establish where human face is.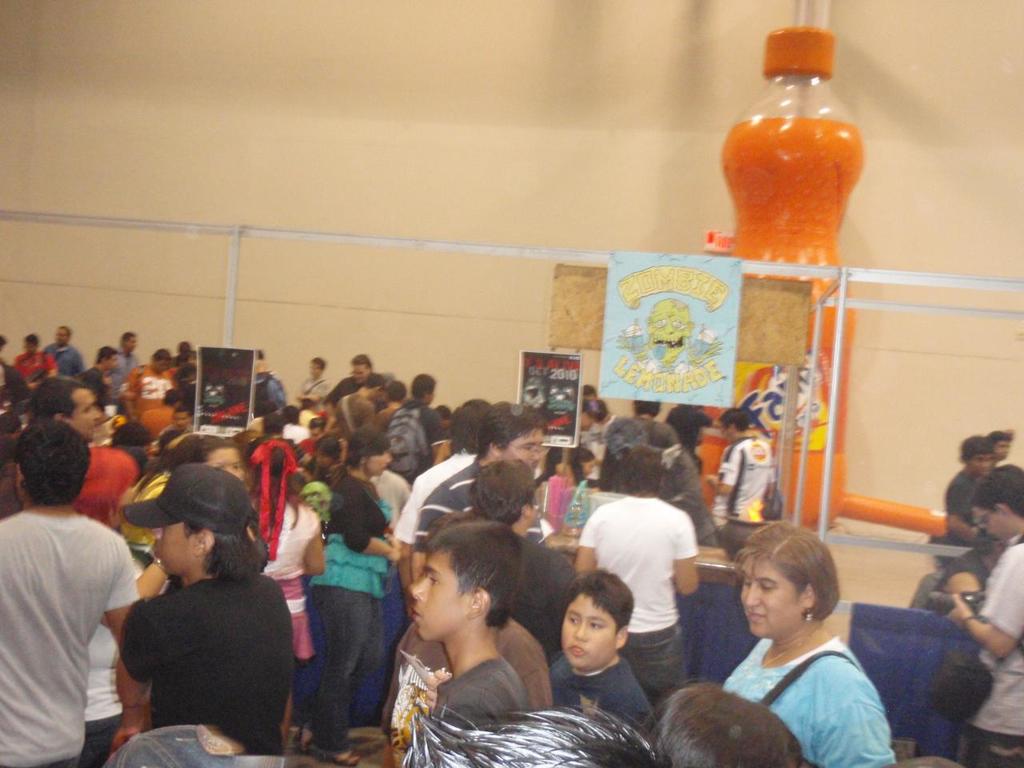
Established at crop(562, 595, 615, 670).
